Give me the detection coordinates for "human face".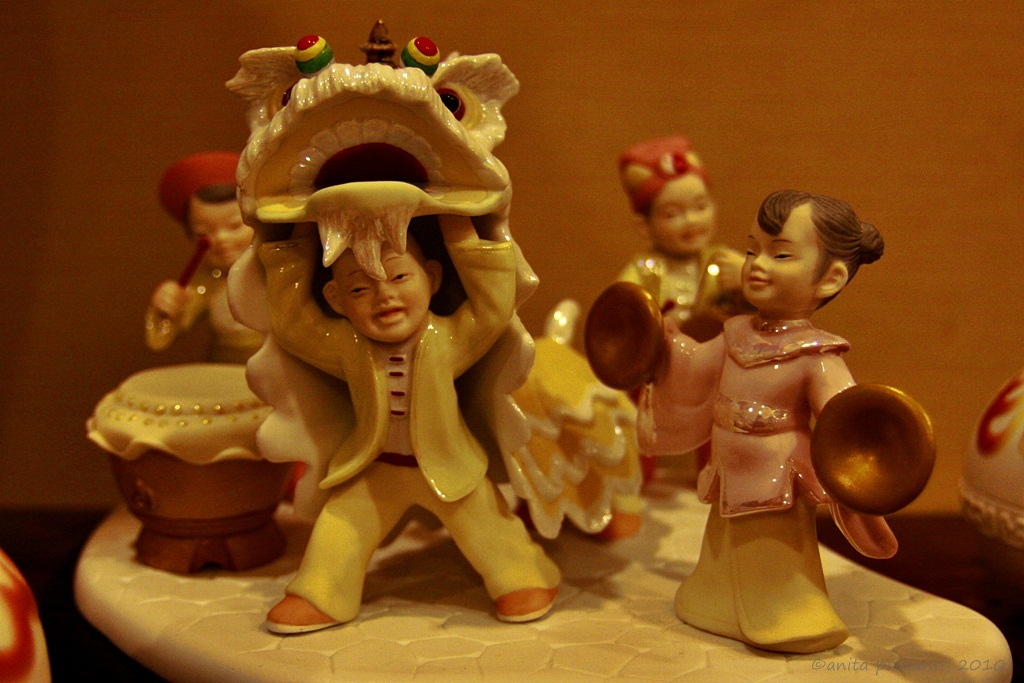
bbox=[735, 201, 823, 310].
